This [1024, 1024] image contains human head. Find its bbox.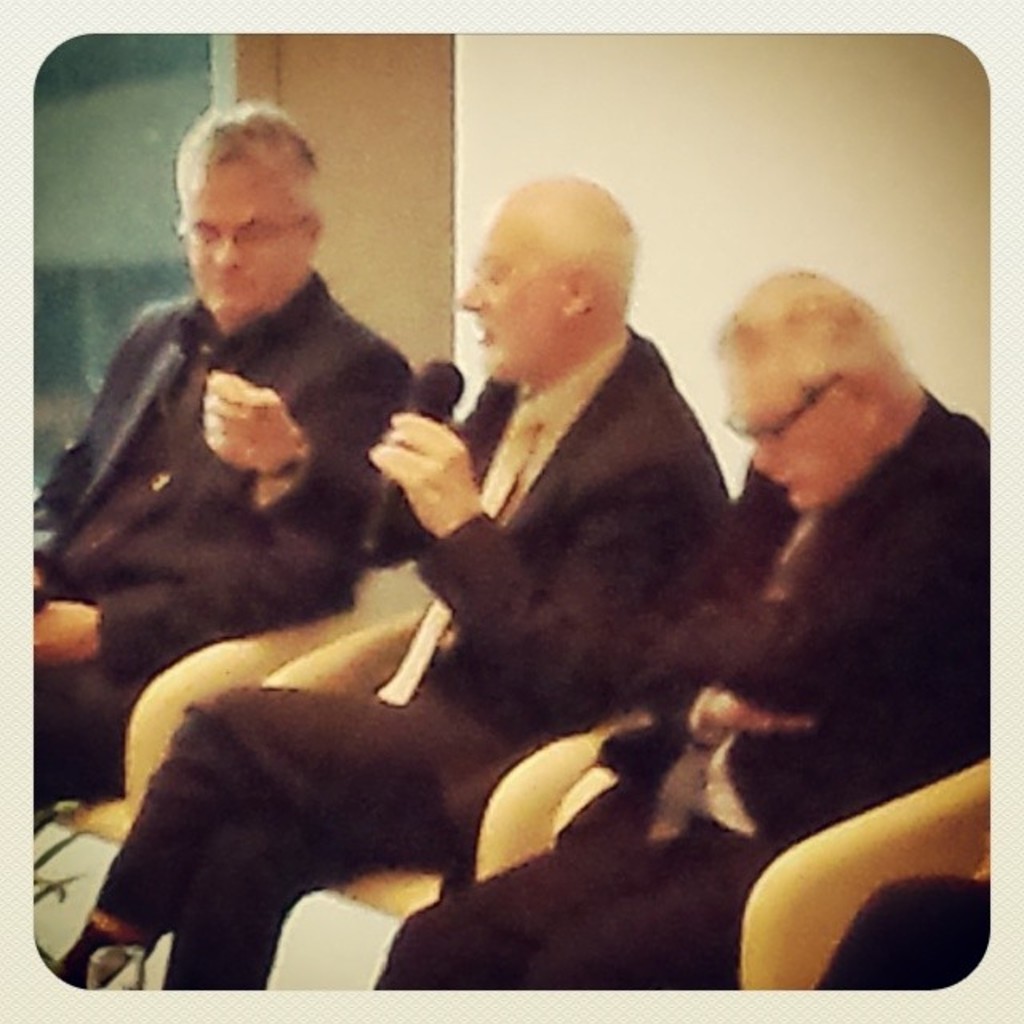
bbox(174, 90, 325, 325).
